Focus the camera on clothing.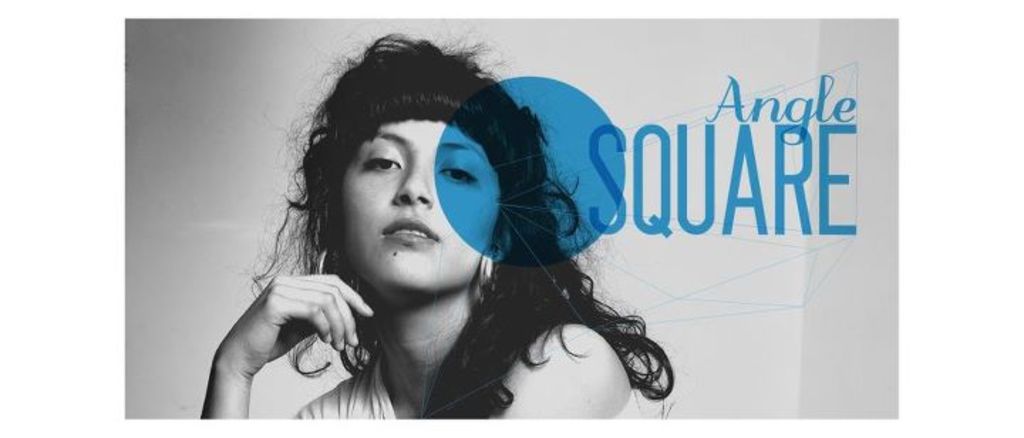
Focus region: [left=286, top=350, right=646, bottom=417].
